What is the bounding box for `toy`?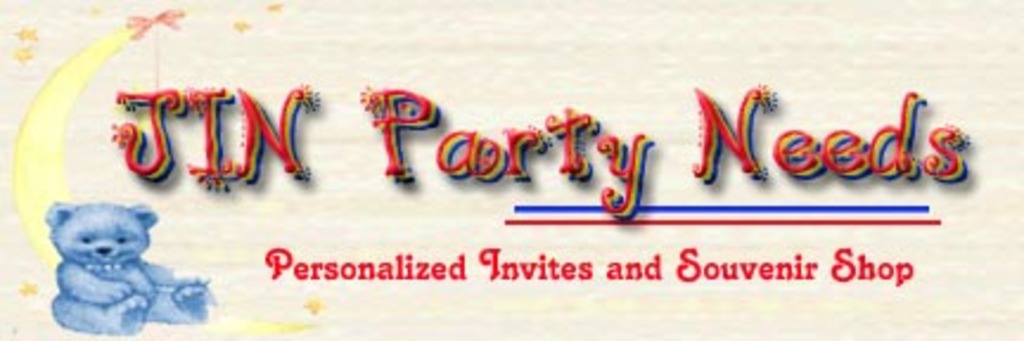
{"x1": 45, "y1": 204, "x2": 218, "y2": 339}.
